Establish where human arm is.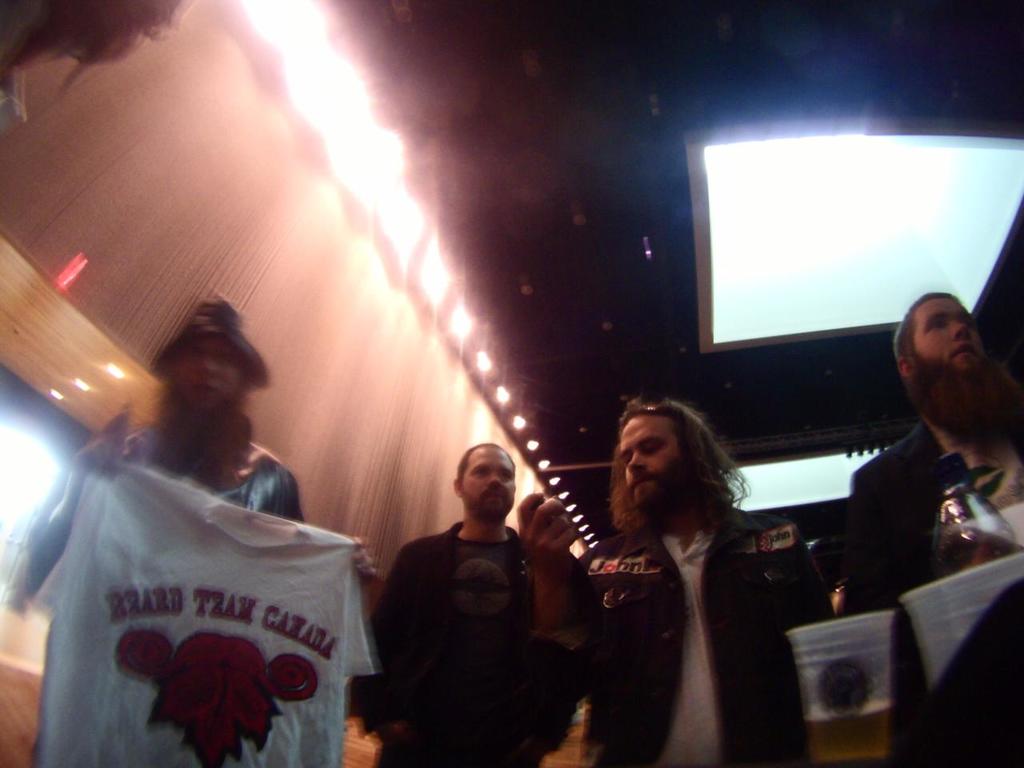
Established at l=22, t=409, r=125, b=602.
